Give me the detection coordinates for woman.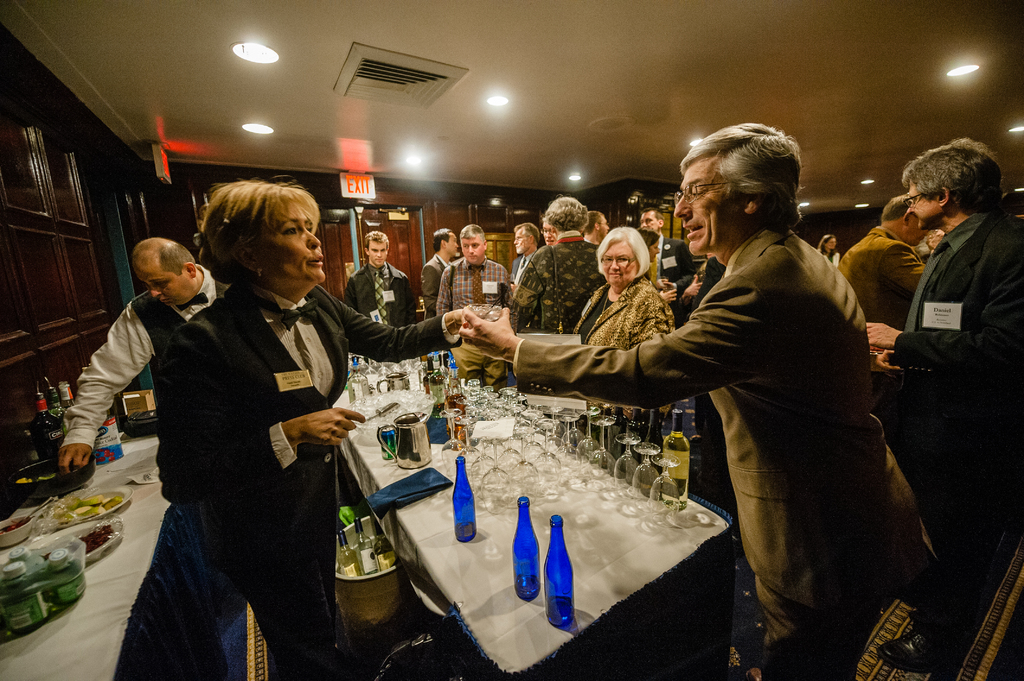
(left=154, top=171, right=493, bottom=680).
